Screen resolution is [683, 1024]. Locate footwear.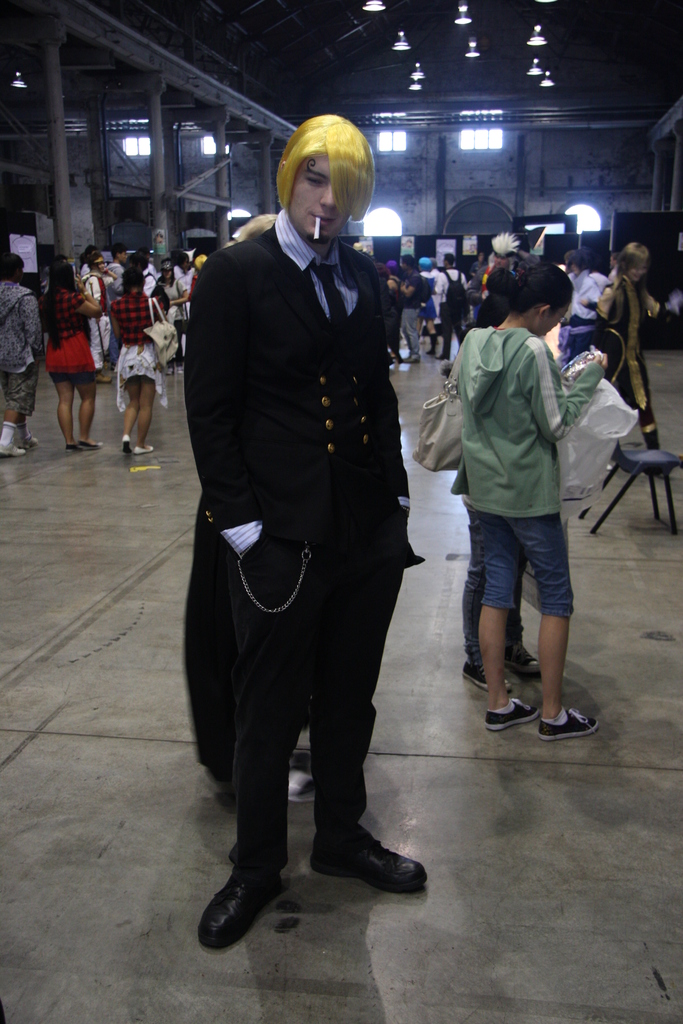
<bbox>13, 421, 36, 451</bbox>.
